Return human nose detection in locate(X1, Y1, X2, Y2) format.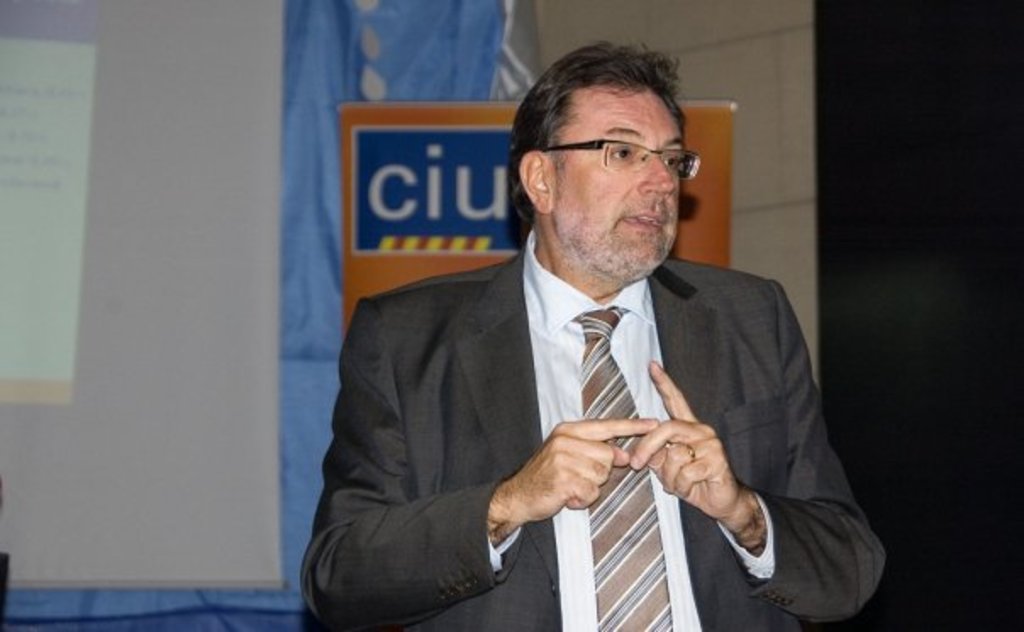
locate(639, 152, 671, 195).
